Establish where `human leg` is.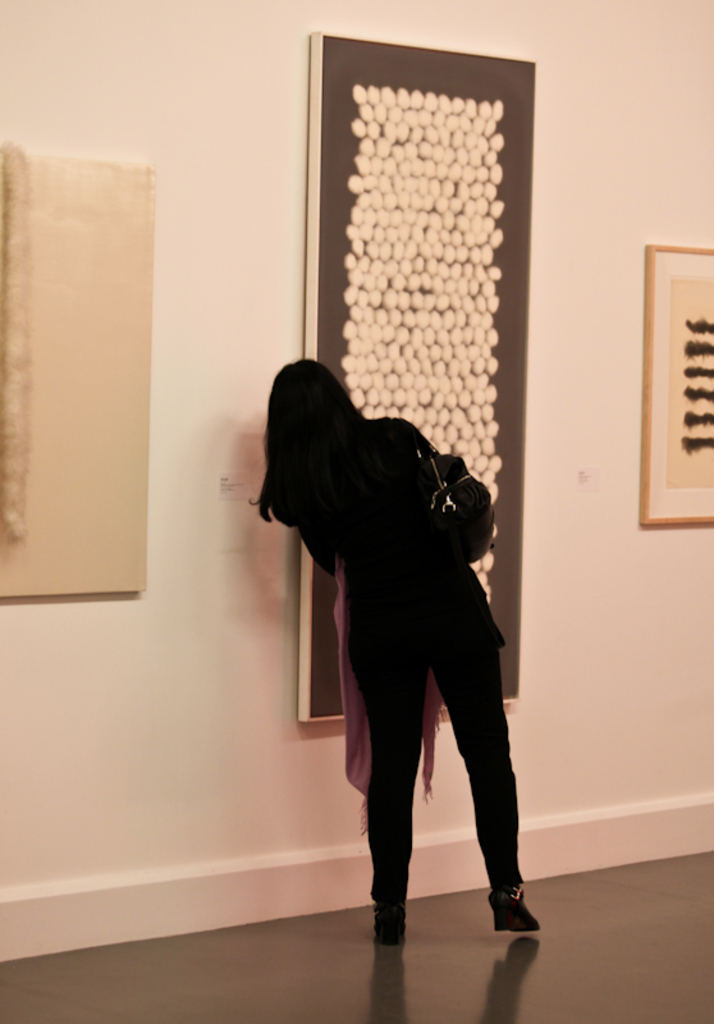
Established at {"left": 439, "top": 602, "right": 539, "bottom": 943}.
